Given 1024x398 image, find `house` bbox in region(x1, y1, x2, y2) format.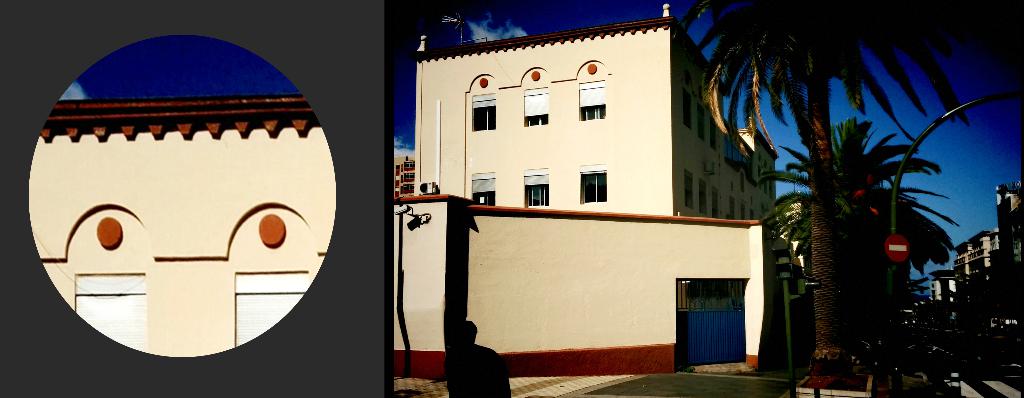
region(385, 0, 781, 376).
